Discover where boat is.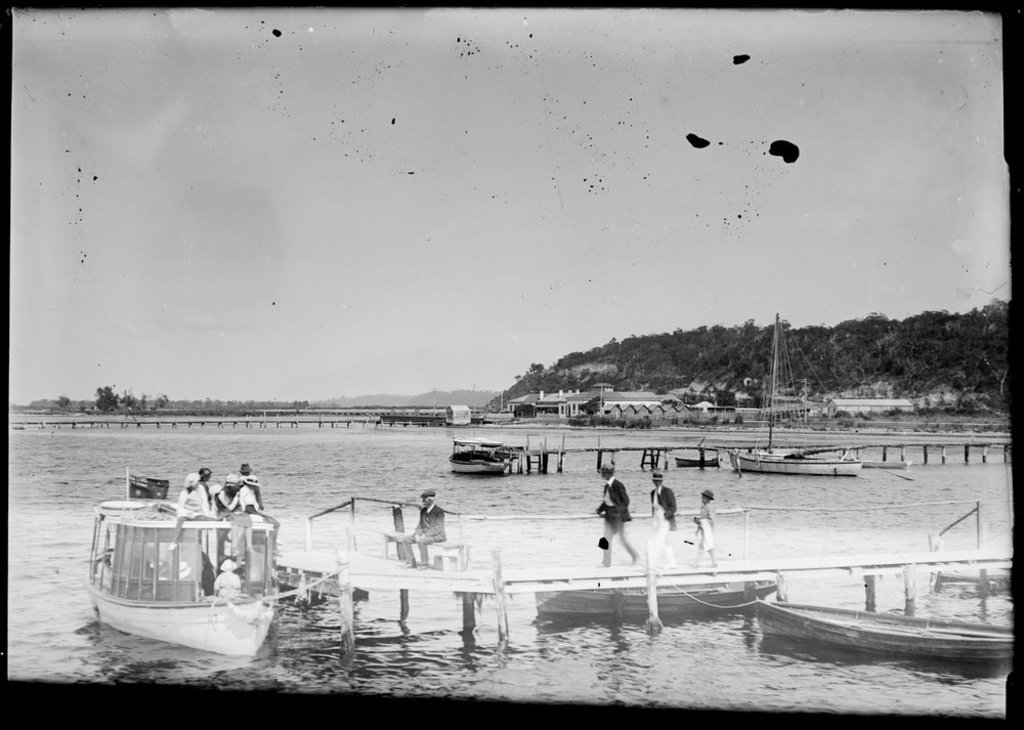
Discovered at 67:448:304:663.
